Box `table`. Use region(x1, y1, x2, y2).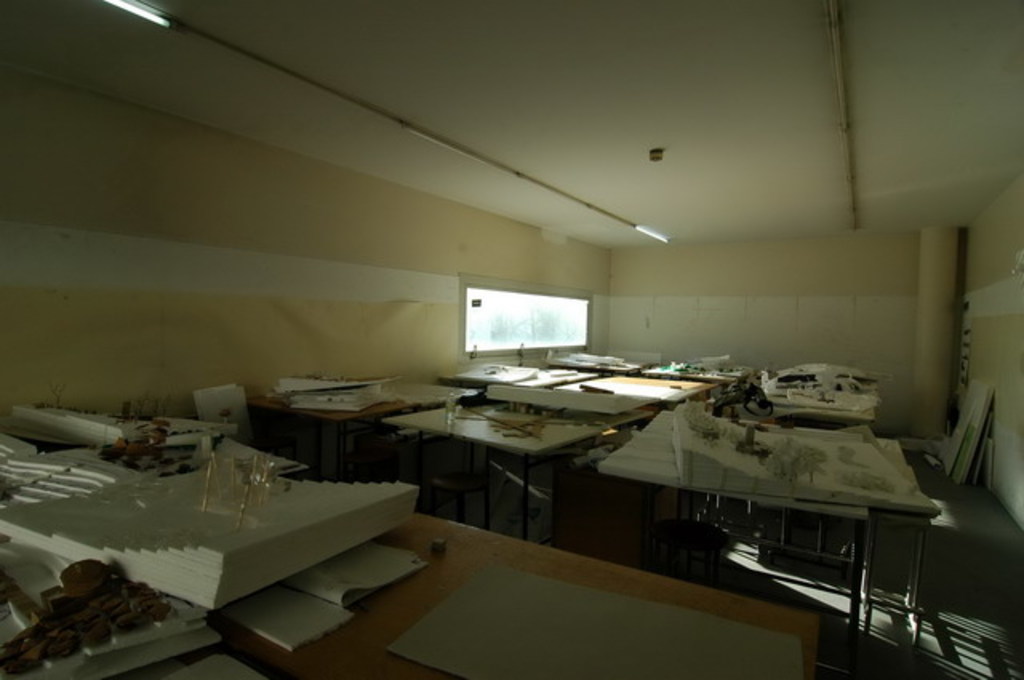
region(648, 365, 752, 384).
